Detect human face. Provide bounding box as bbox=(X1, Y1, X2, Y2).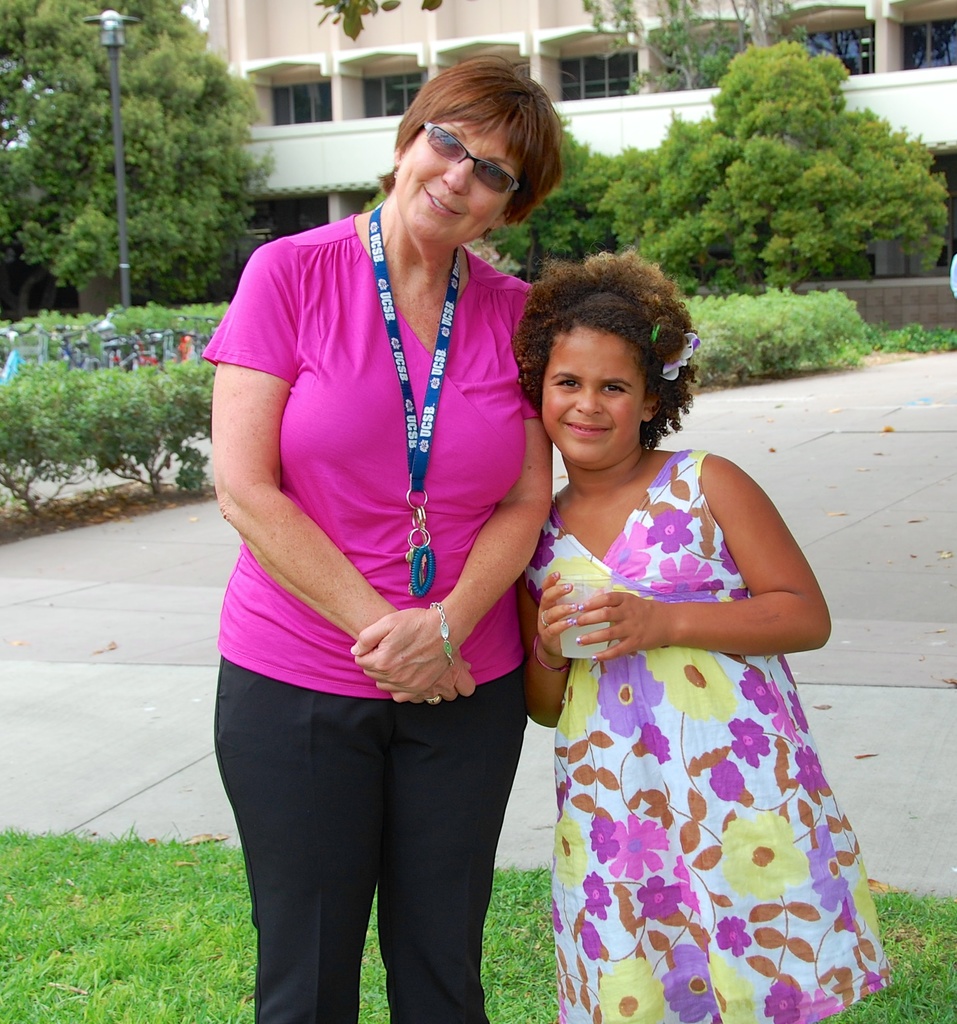
bbox=(537, 326, 639, 469).
